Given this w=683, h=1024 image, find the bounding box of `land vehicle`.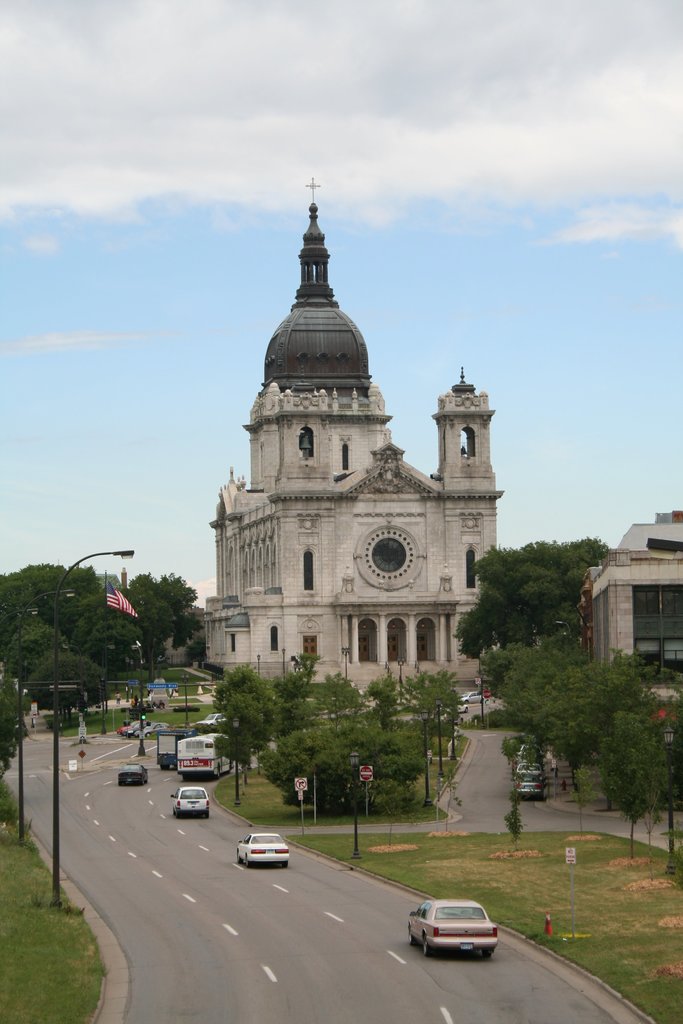
<box>171,788,211,818</box>.
